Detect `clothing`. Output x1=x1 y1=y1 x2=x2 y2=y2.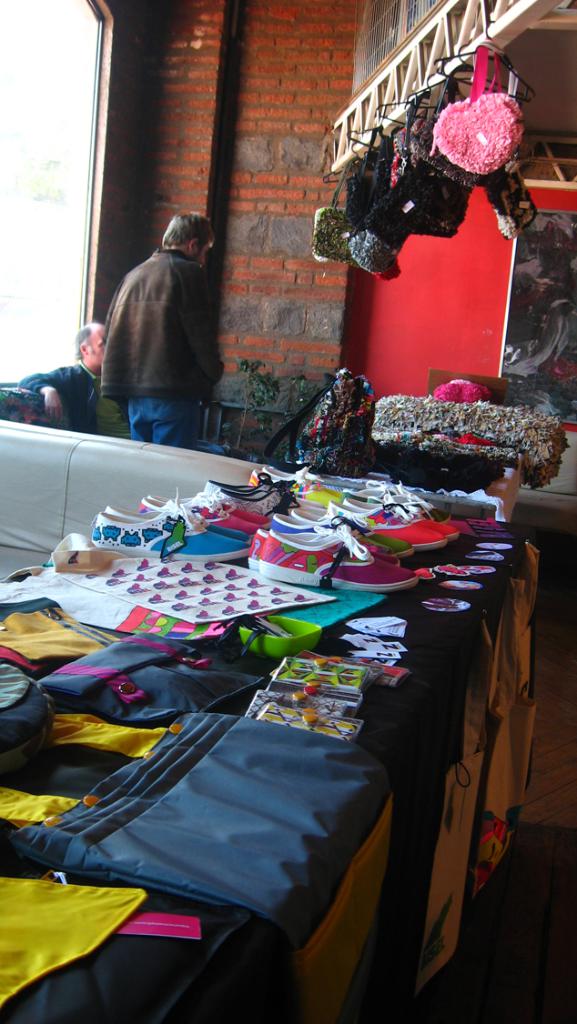
x1=95 y1=233 x2=211 y2=461.
